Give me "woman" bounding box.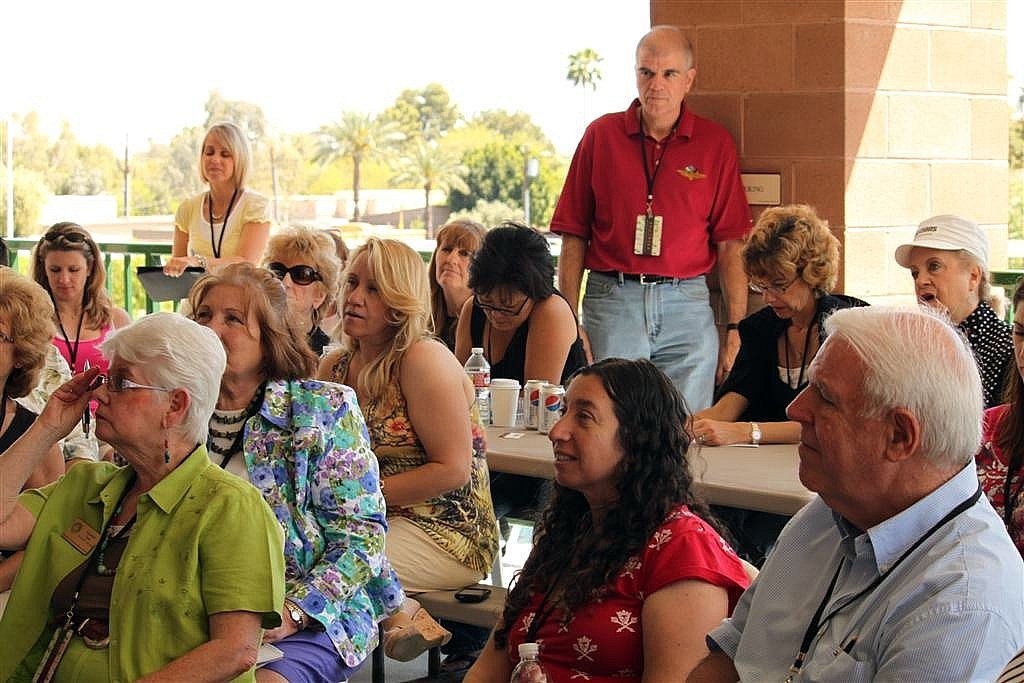
[left=172, top=256, right=402, bottom=682].
